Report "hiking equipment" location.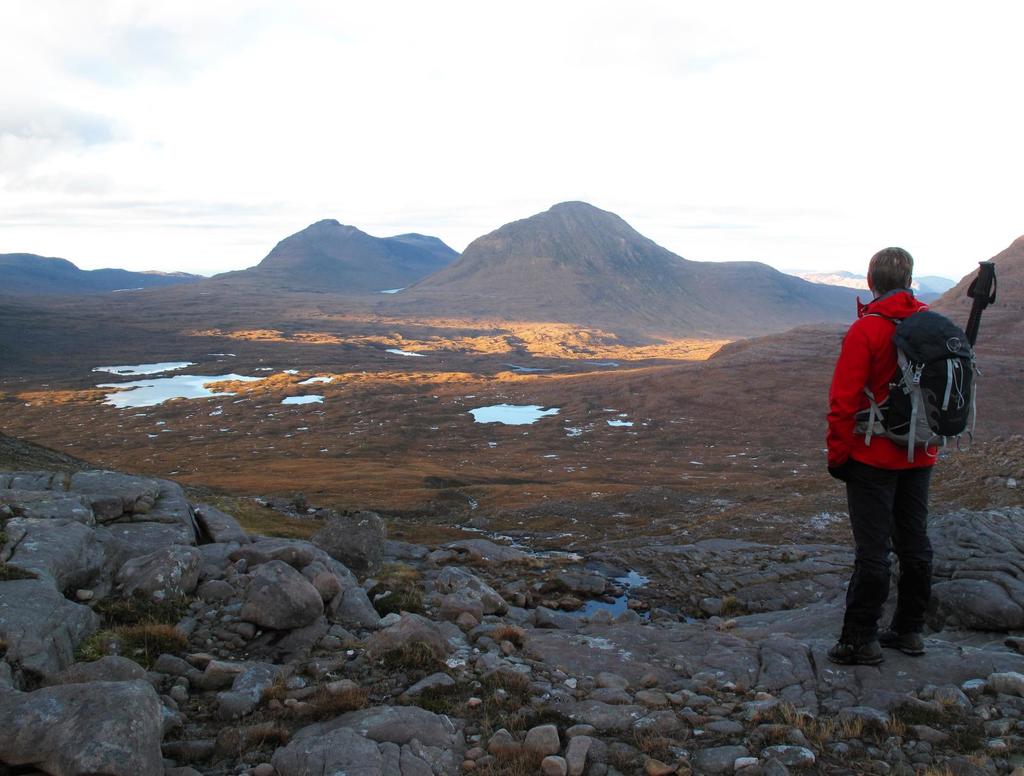
Report: select_region(867, 309, 973, 449).
